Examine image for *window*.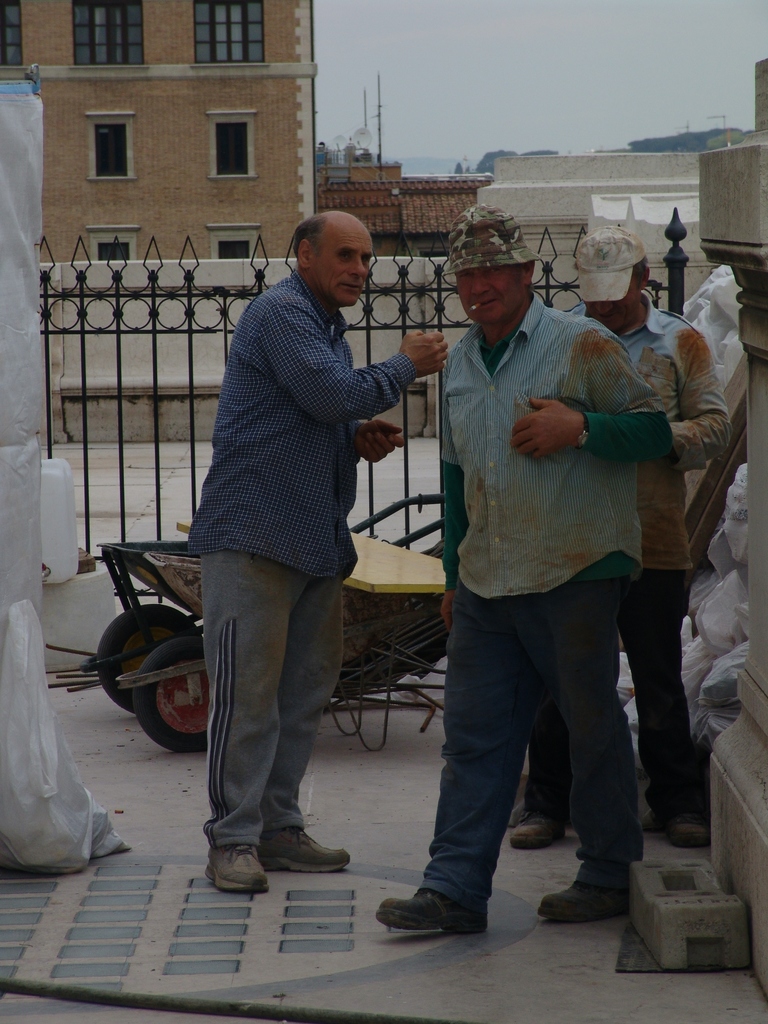
Examination result: (202,223,261,258).
